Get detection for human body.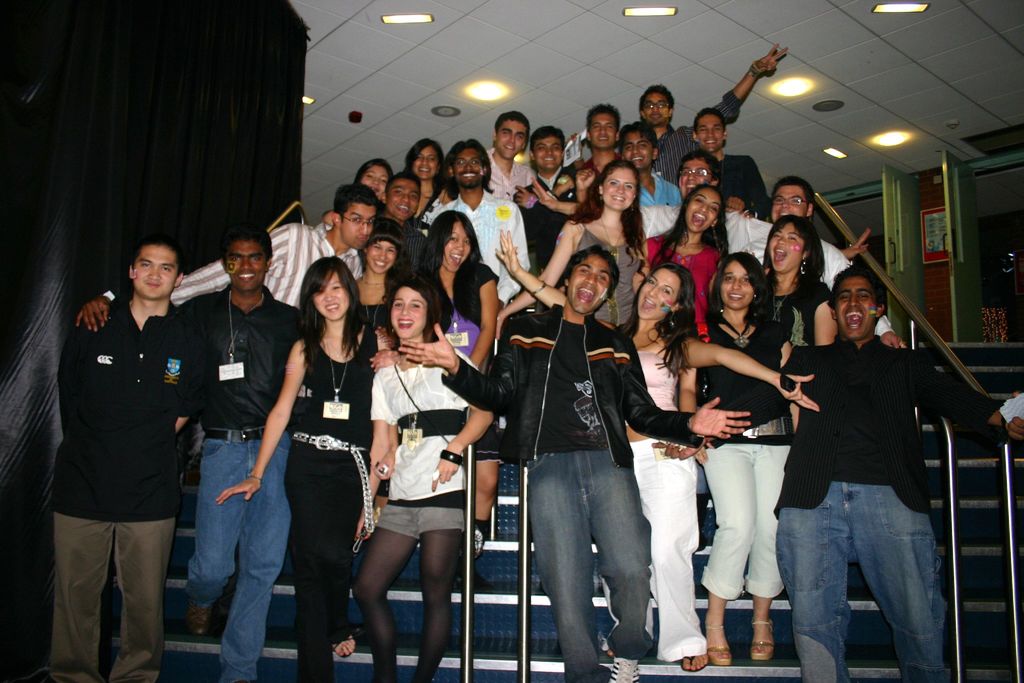
Detection: pyautogui.locateOnScreen(782, 244, 1023, 682).
